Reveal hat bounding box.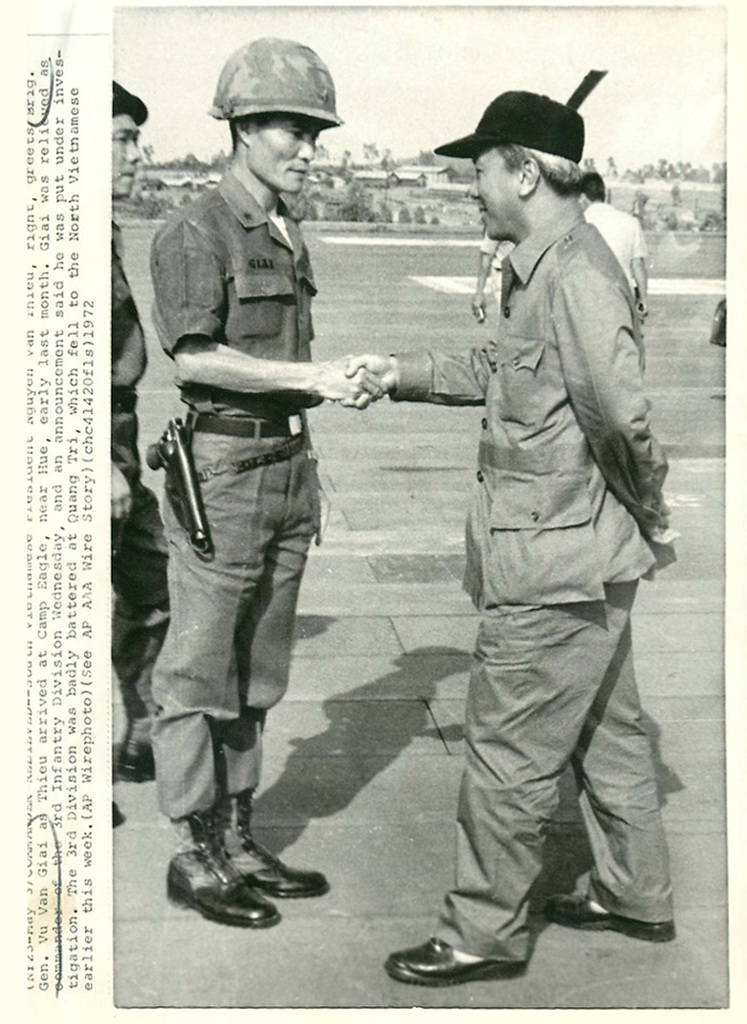
Revealed: rect(422, 62, 606, 158).
